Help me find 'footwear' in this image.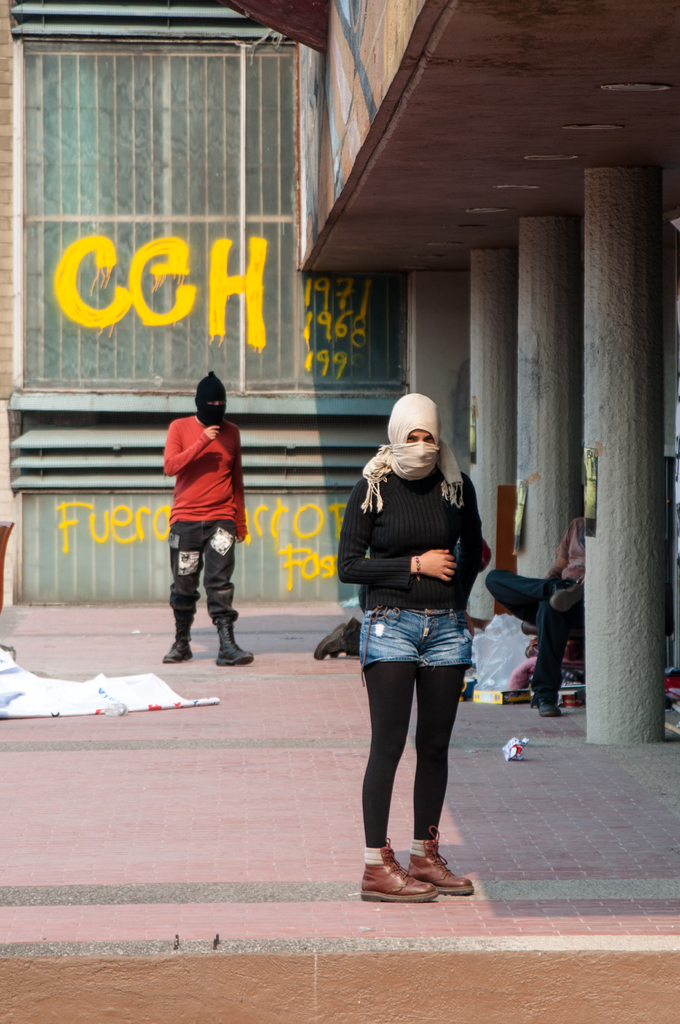
Found it: (left=163, top=618, right=194, bottom=664).
